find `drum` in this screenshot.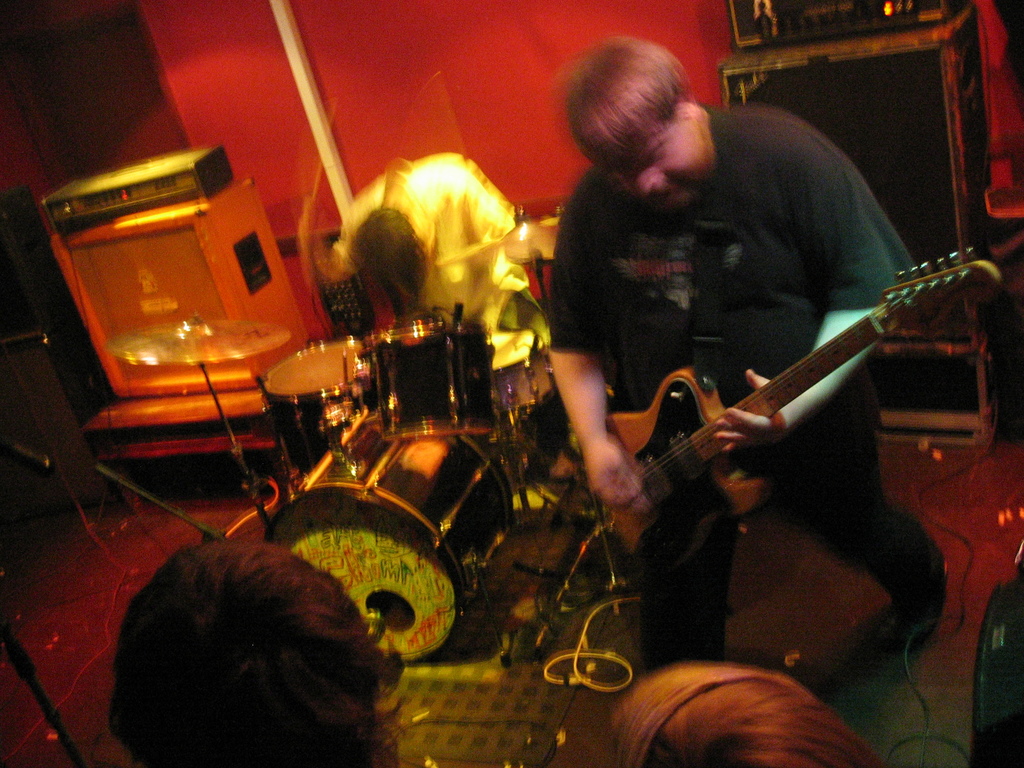
The bounding box for `drum` is BBox(257, 404, 508, 668).
